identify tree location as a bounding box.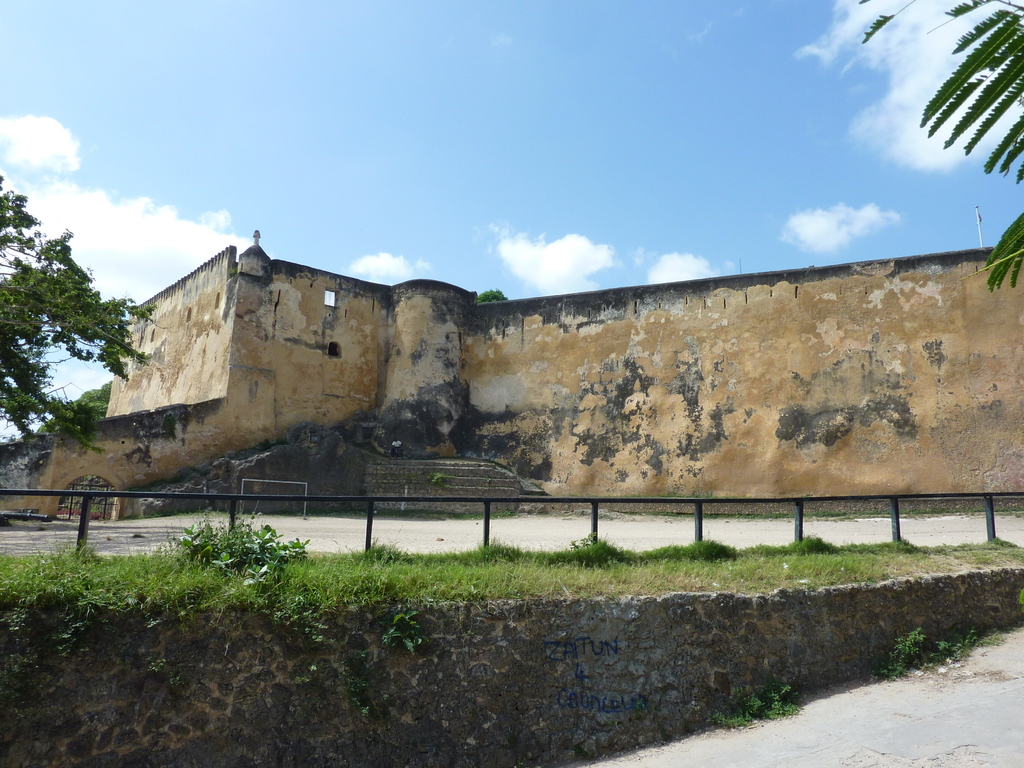
x1=844 y1=0 x2=1022 y2=307.
